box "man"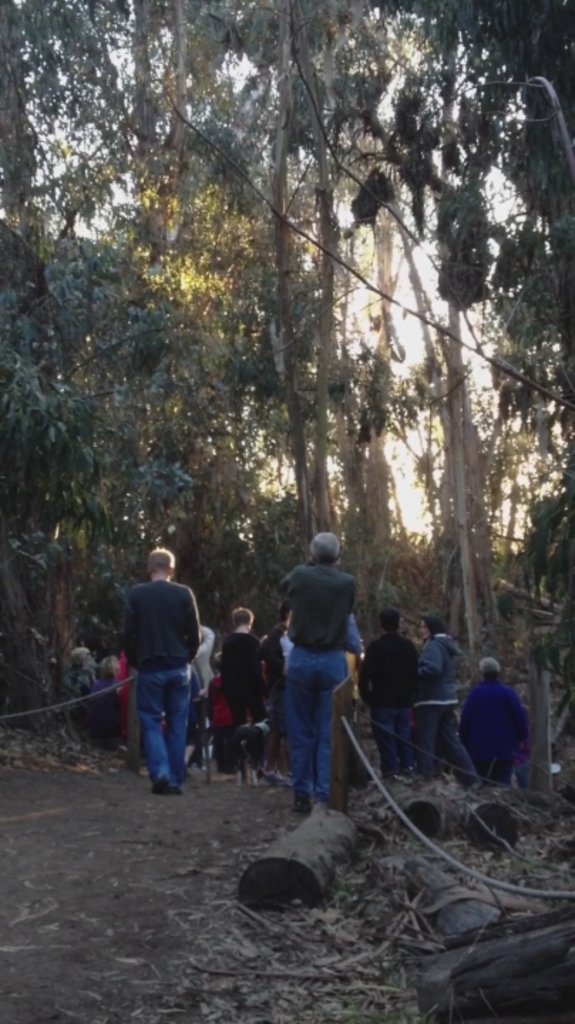
<bbox>356, 609, 417, 778</bbox>
